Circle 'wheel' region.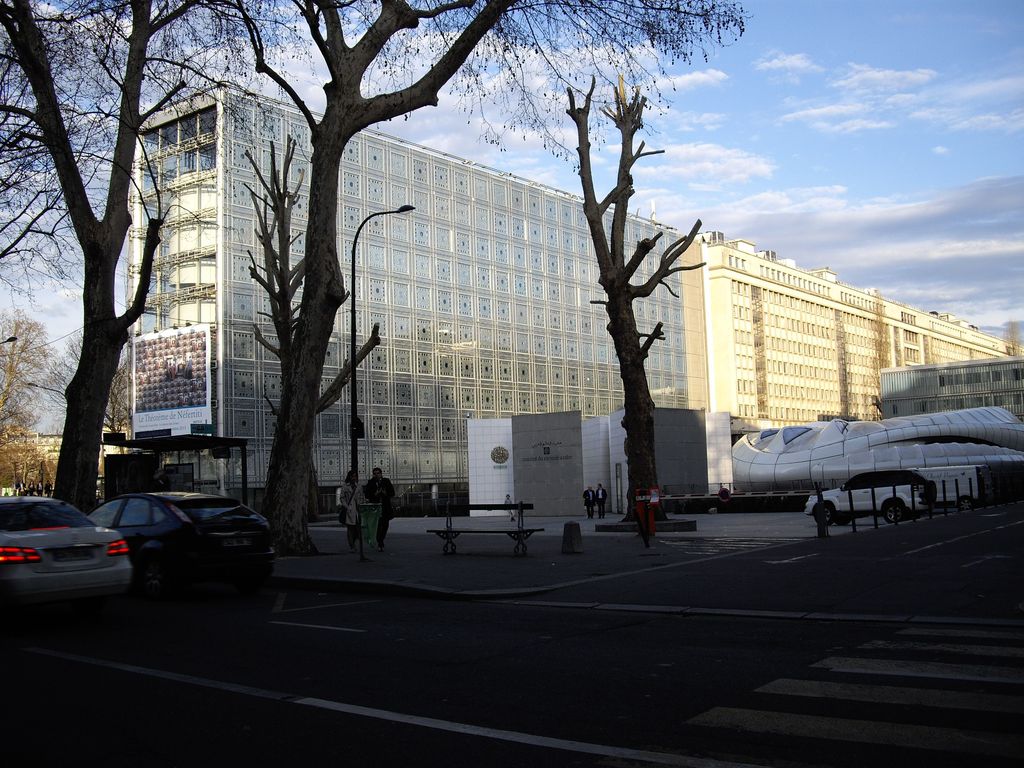
Region: (x1=956, y1=495, x2=972, y2=514).
